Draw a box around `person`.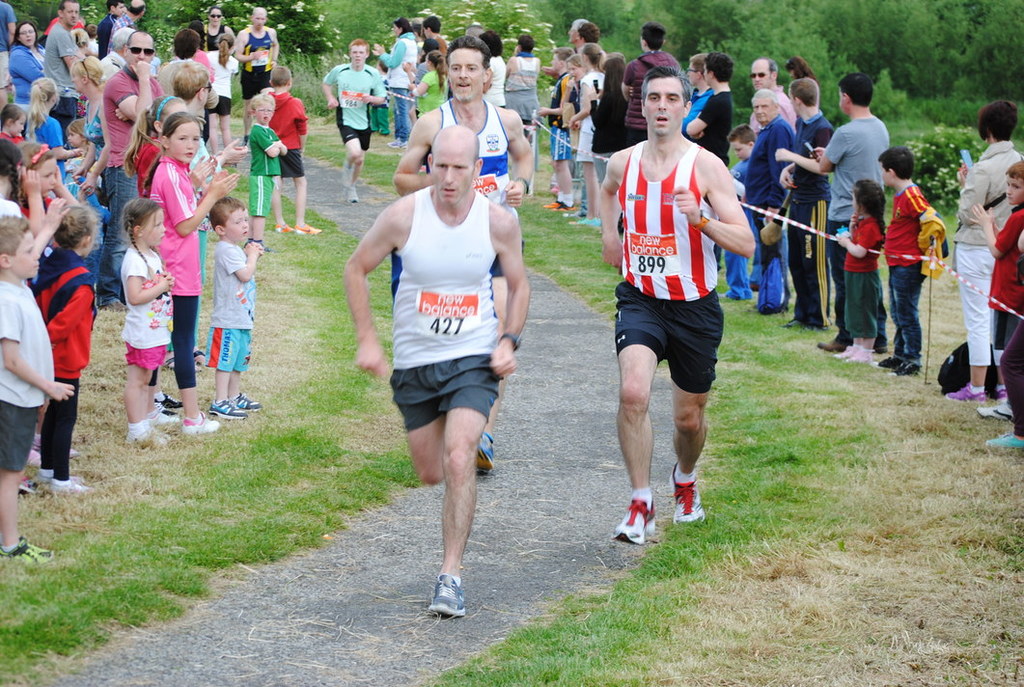
{"x1": 743, "y1": 83, "x2": 800, "y2": 317}.
